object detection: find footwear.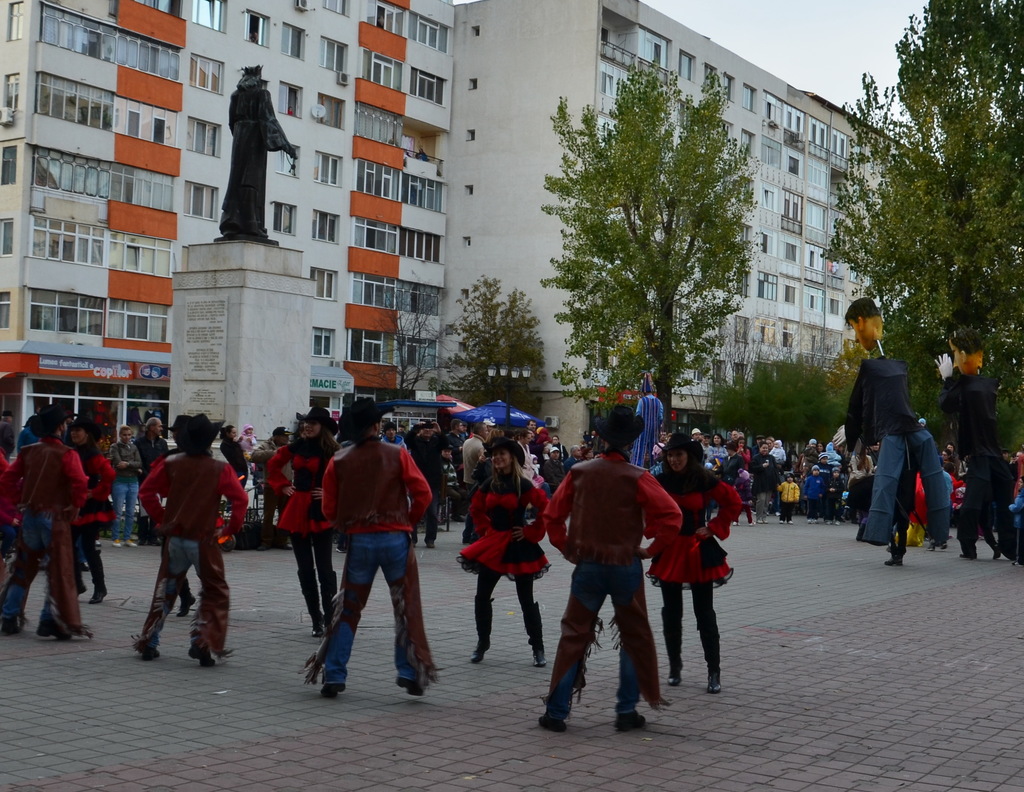
[left=319, top=570, right=339, bottom=633].
